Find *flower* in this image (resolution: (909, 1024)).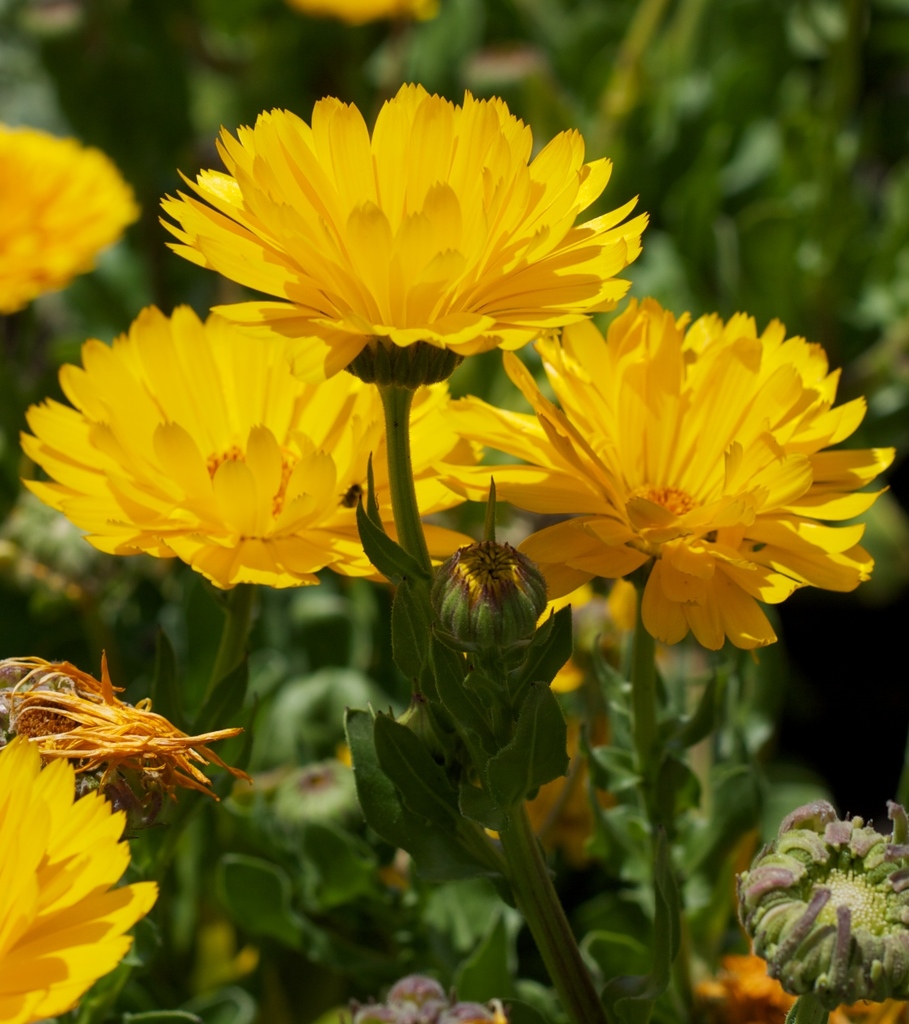
bbox(156, 83, 655, 388).
